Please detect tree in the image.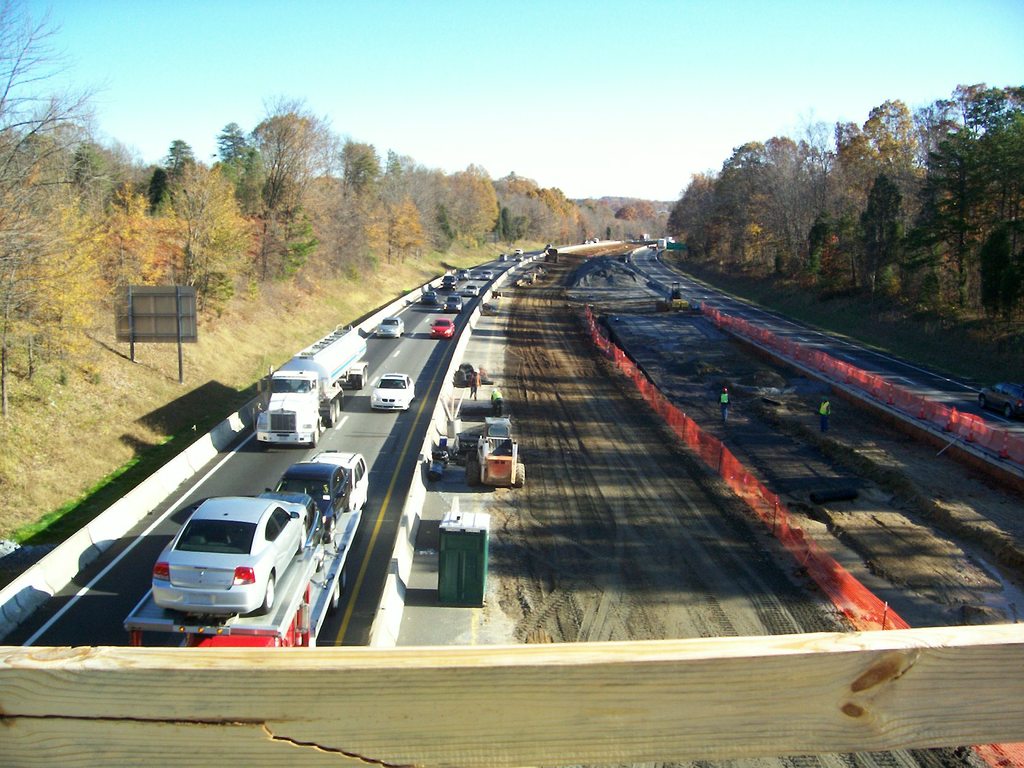
detection(921, 72, 1018, 310).
